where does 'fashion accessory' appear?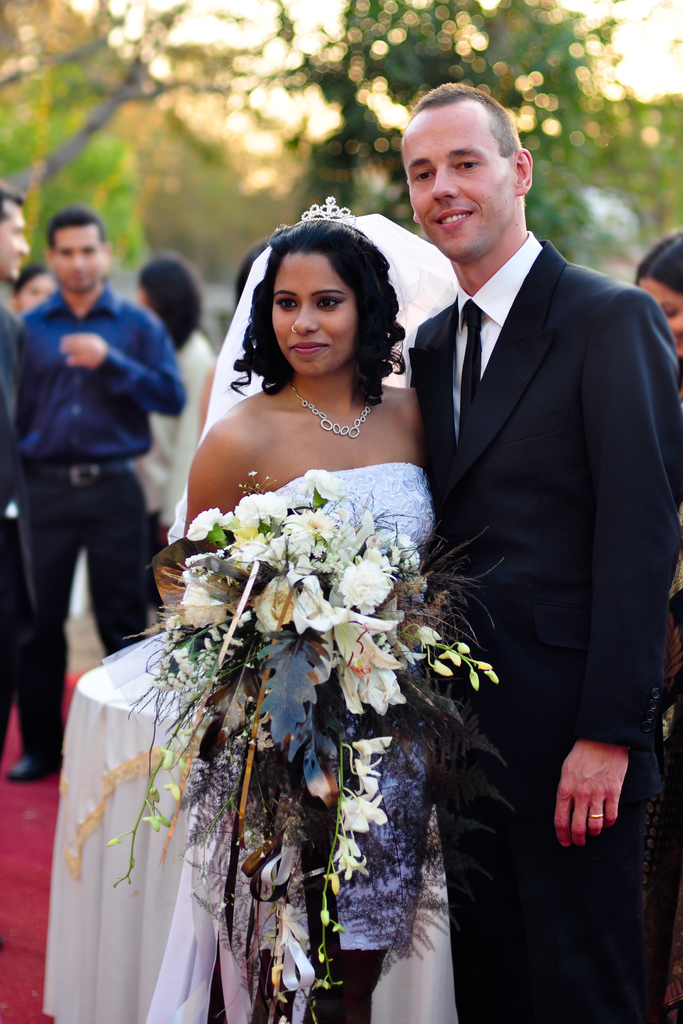
Appears at <box>290,190,369,239</box>.
